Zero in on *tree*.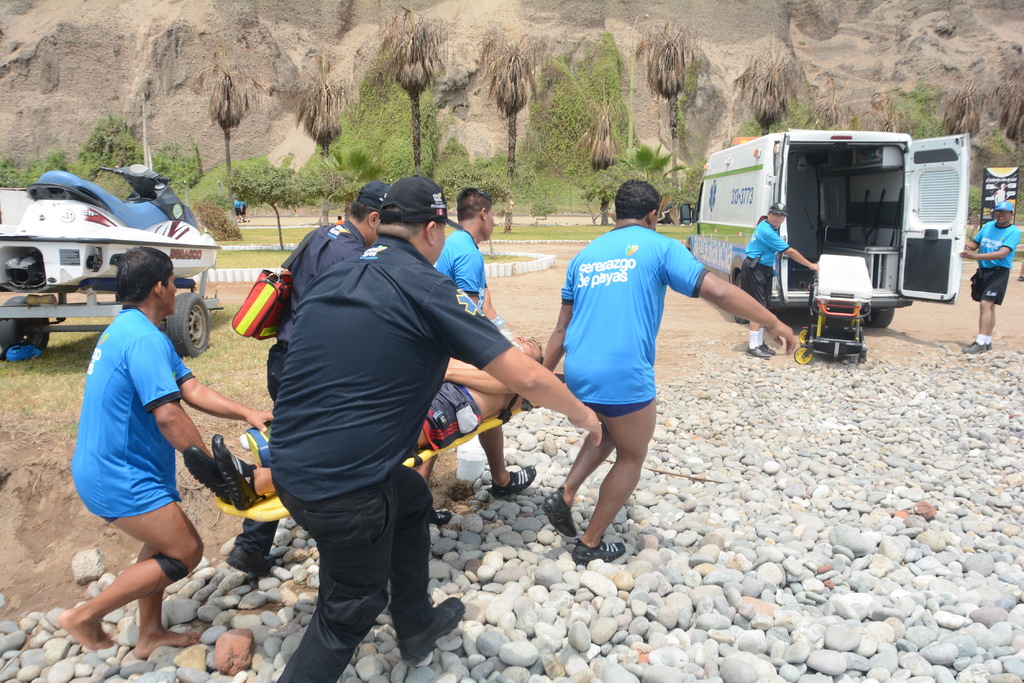
Zeroed in: 481/36/544/186.
